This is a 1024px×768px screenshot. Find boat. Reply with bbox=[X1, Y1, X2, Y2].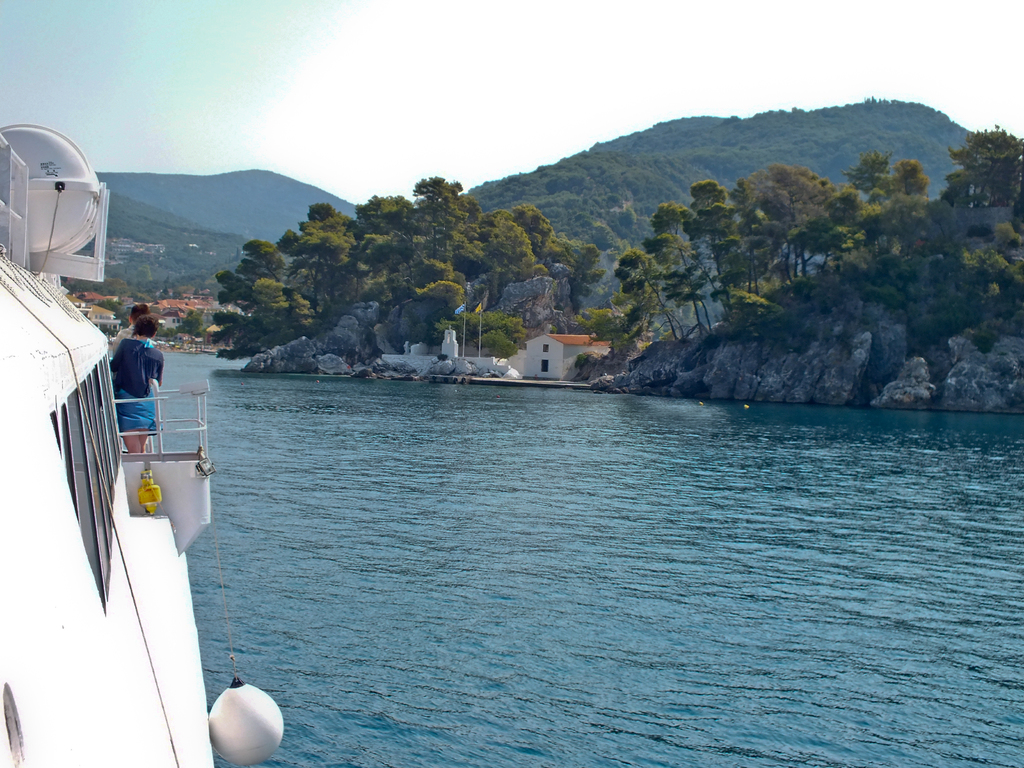
bbox=[0, 116, 283, 767].
